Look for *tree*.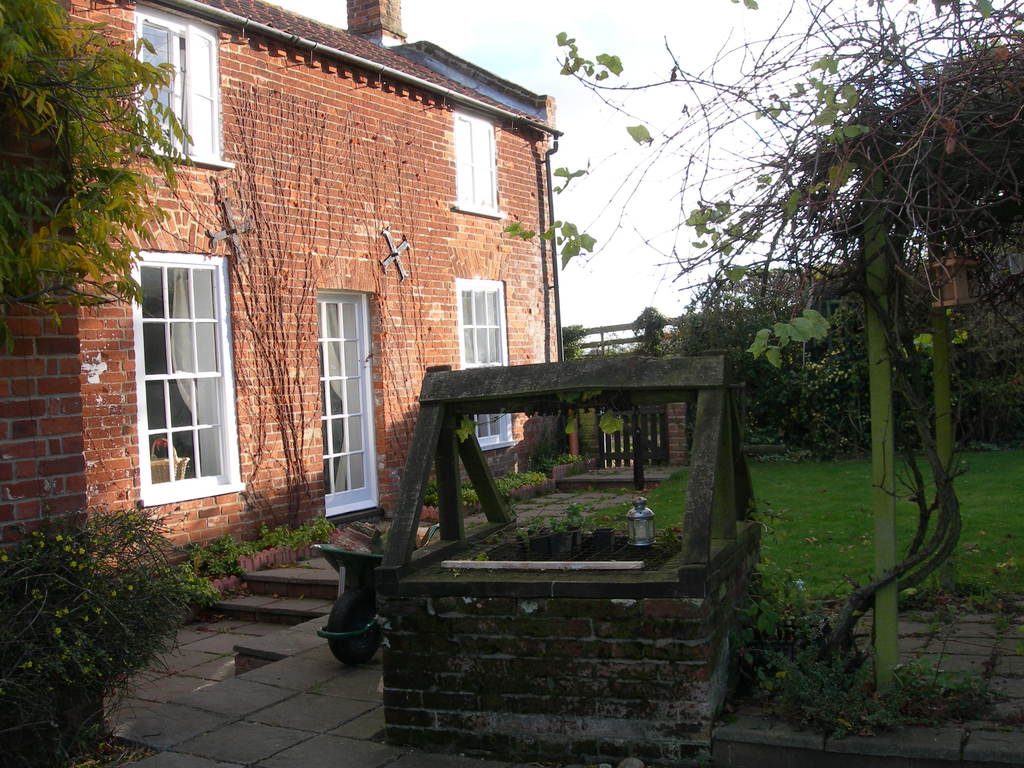
Found: 500/0/1023/682.
